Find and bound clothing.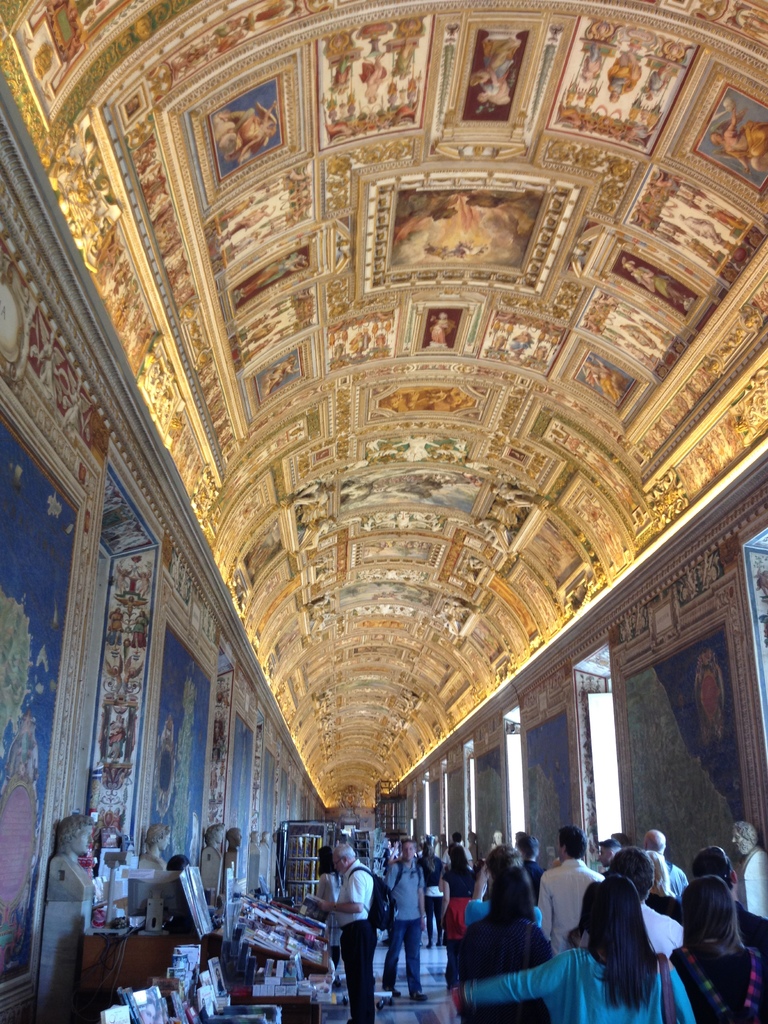
Bound: [746,850,767,918].
